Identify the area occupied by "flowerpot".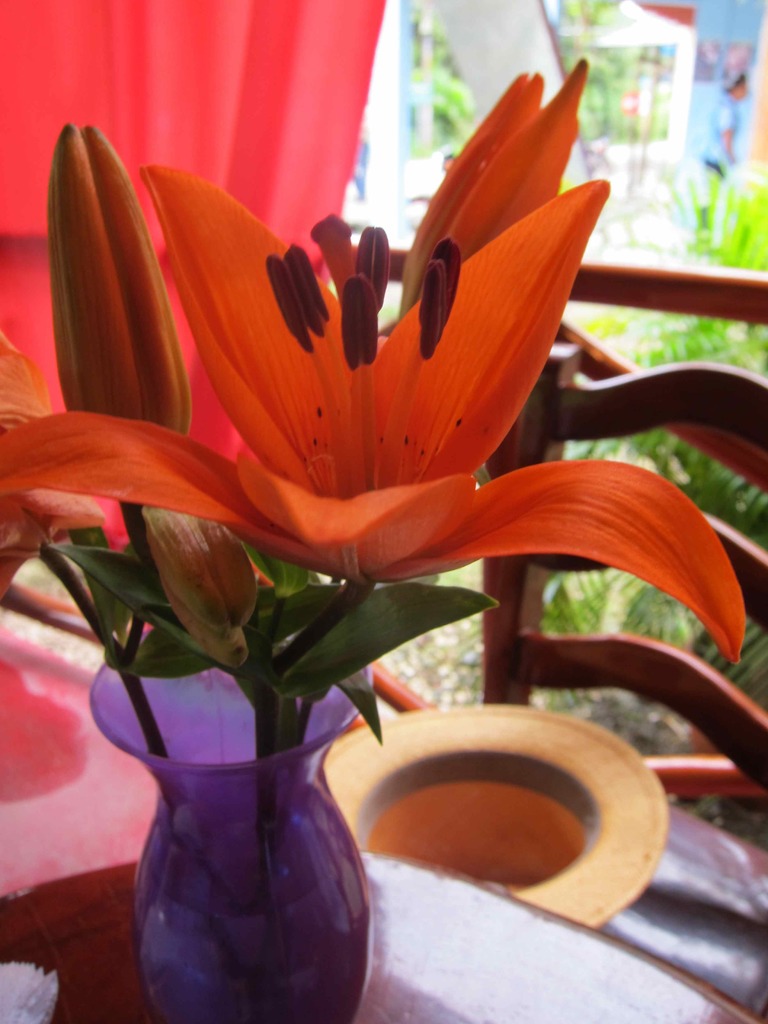
Area: region(320, 698, 673, 930).
